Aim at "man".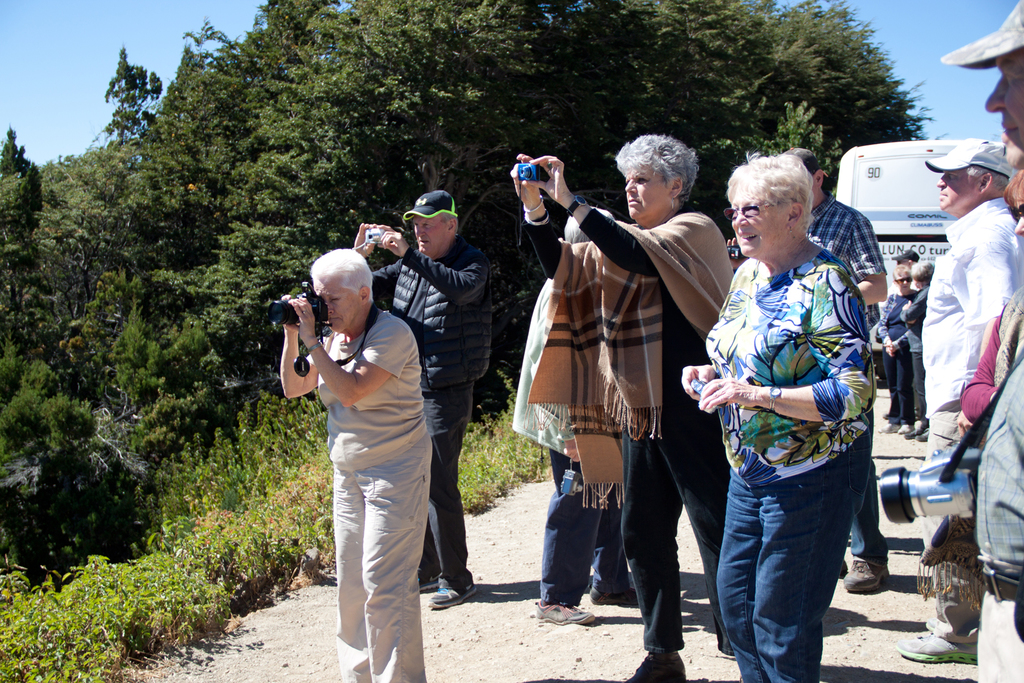
Aimed at {"x1": 783, "y1": 148, "x2": 888, "y2": 592}.
